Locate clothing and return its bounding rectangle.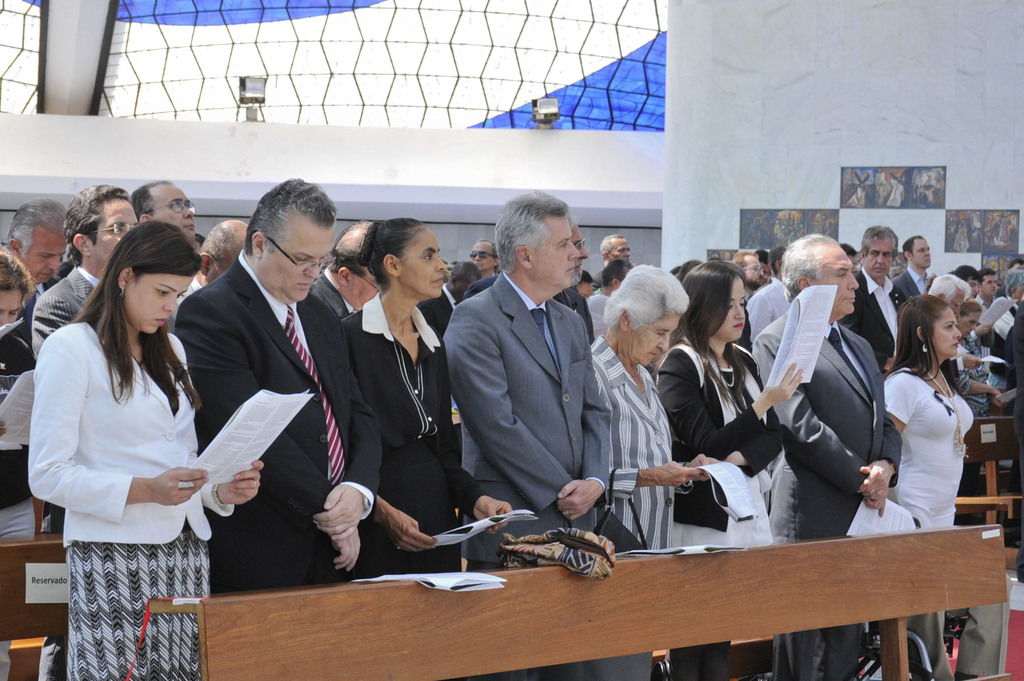
x1=173, y1=251, x2=394, y2=592.
